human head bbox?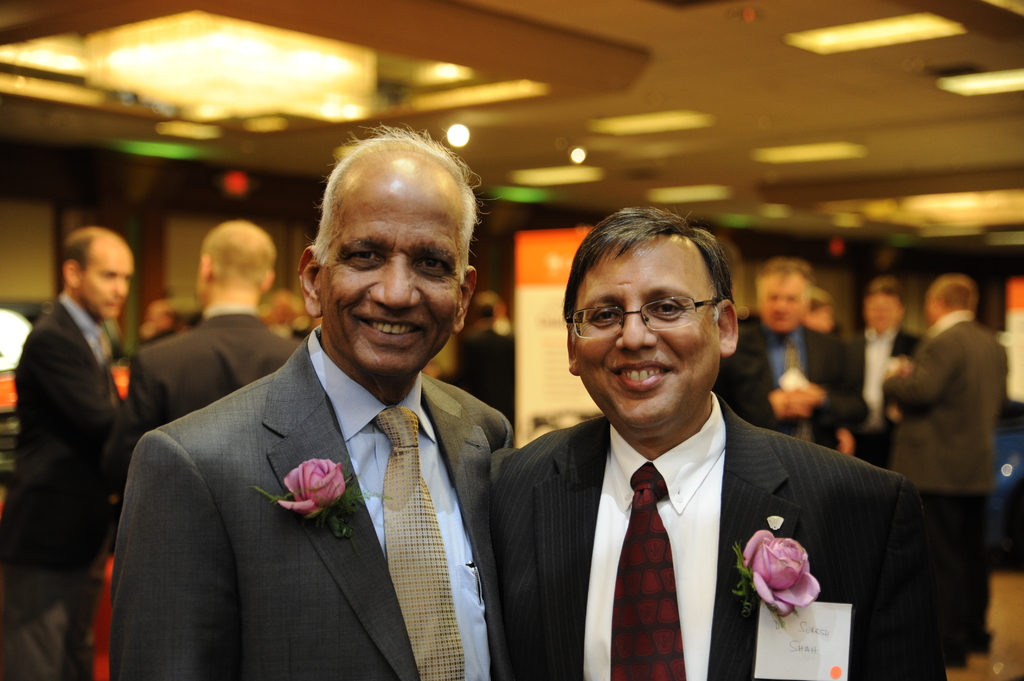
[x1=803, y1=291, x2=833, y2=333]
